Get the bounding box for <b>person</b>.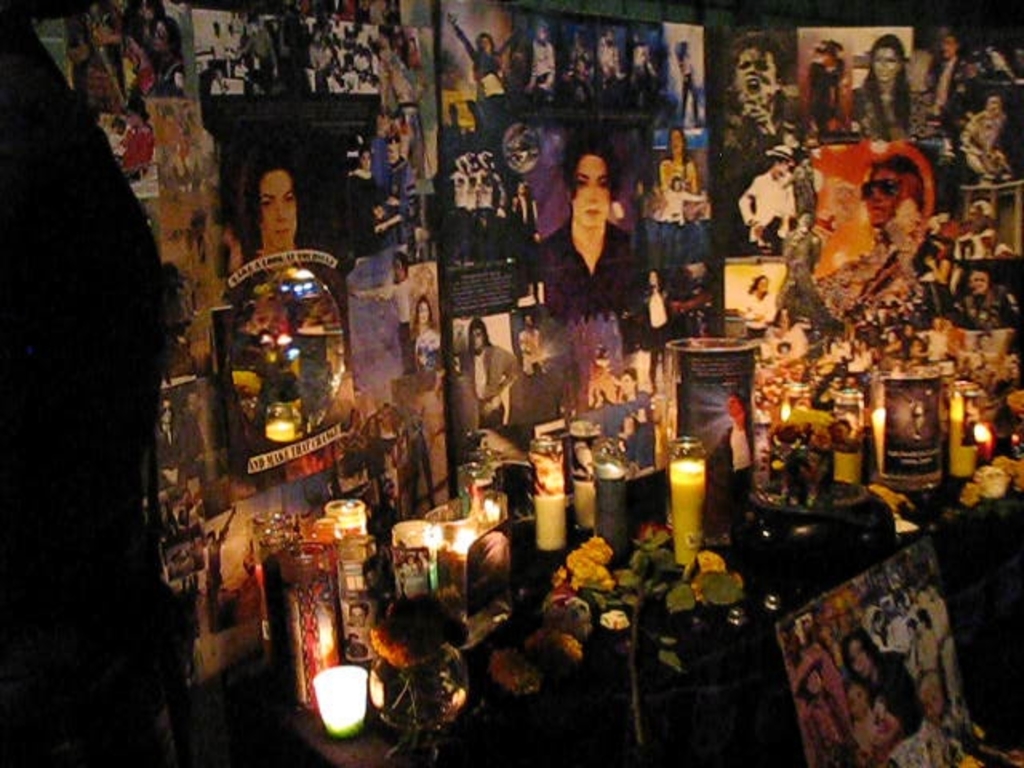
select_region(808, 40, 840, 133).
